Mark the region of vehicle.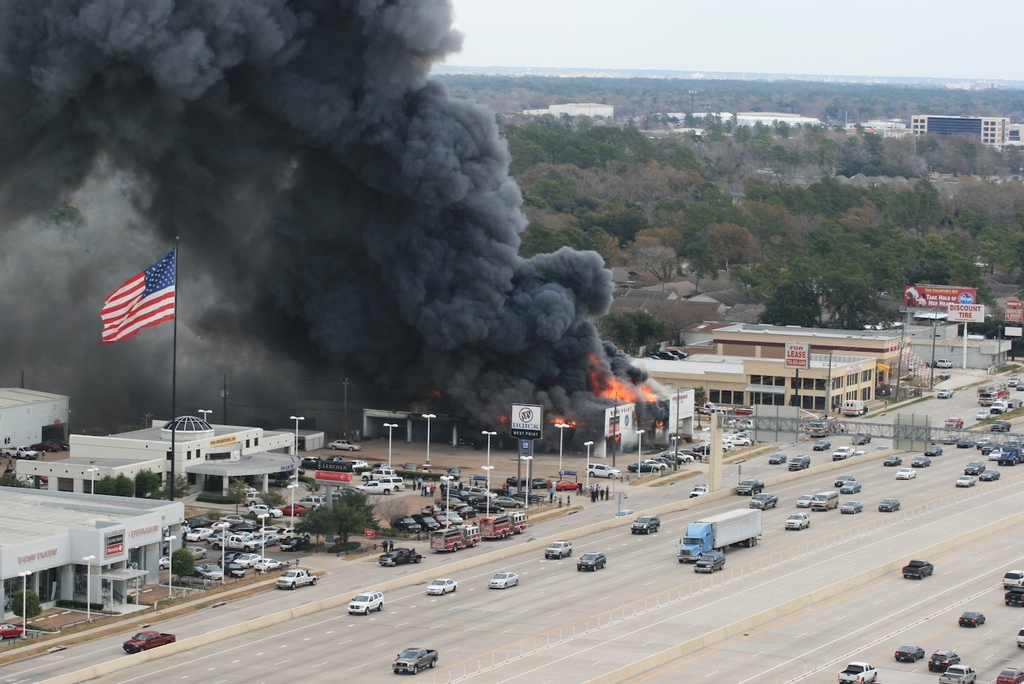
Region: locate(428, 522, 477, 554).
